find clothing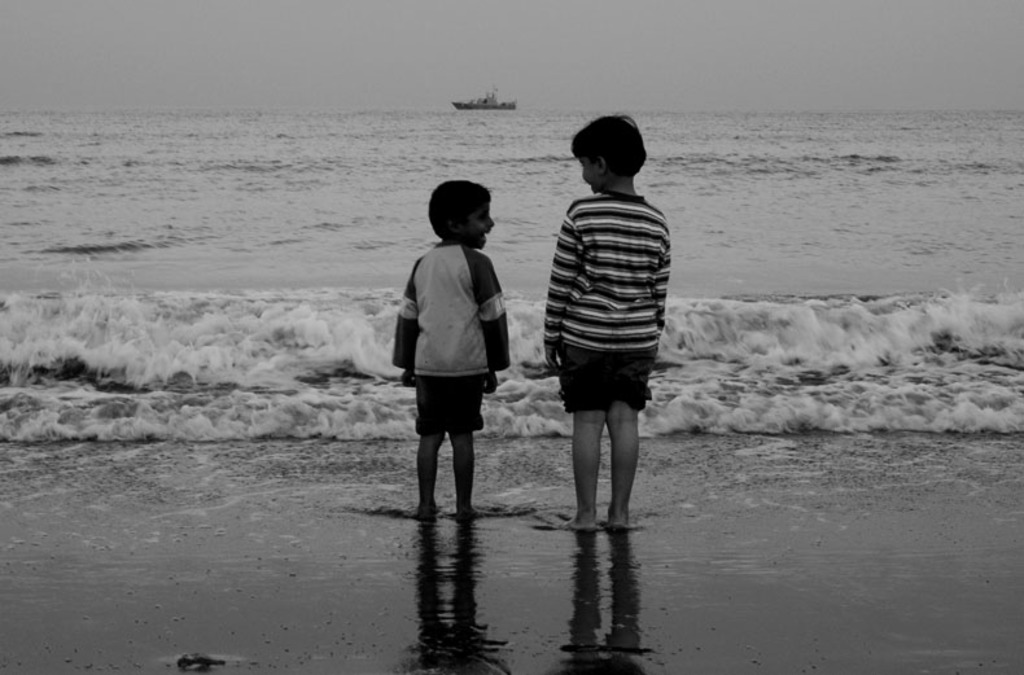
box(382, 236, 513, 431)
